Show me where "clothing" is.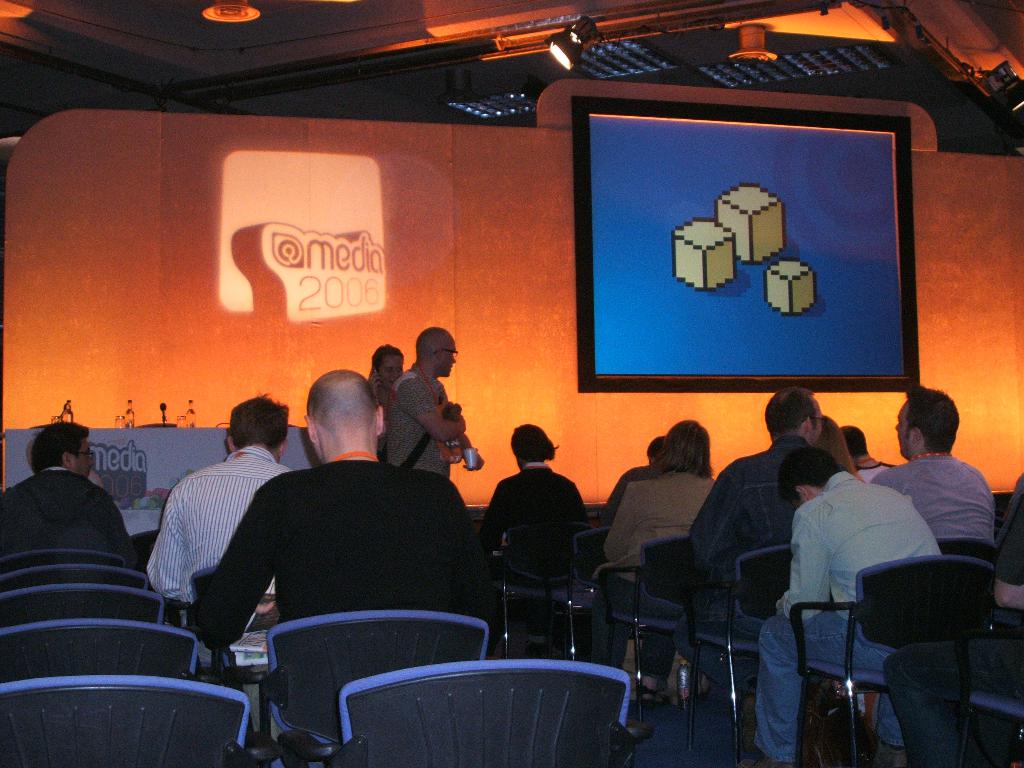
"clothing" is at crop(490, 463, 584, 582).
